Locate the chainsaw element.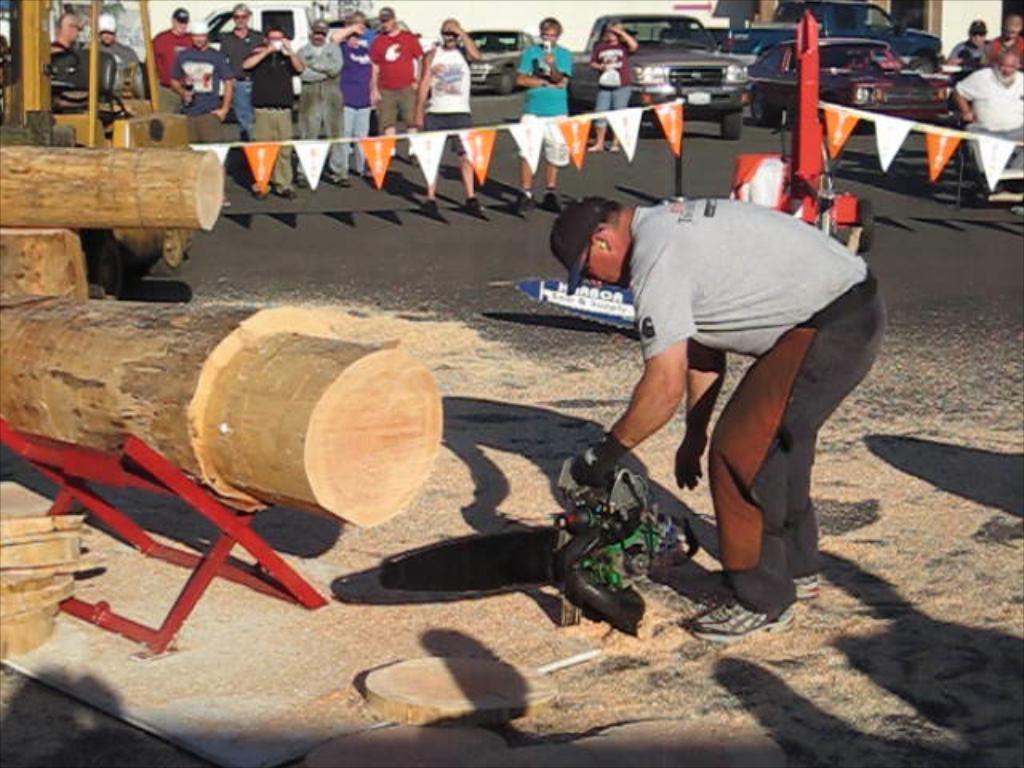
Element bbox: l=331, t=450, r=702, b=643.
